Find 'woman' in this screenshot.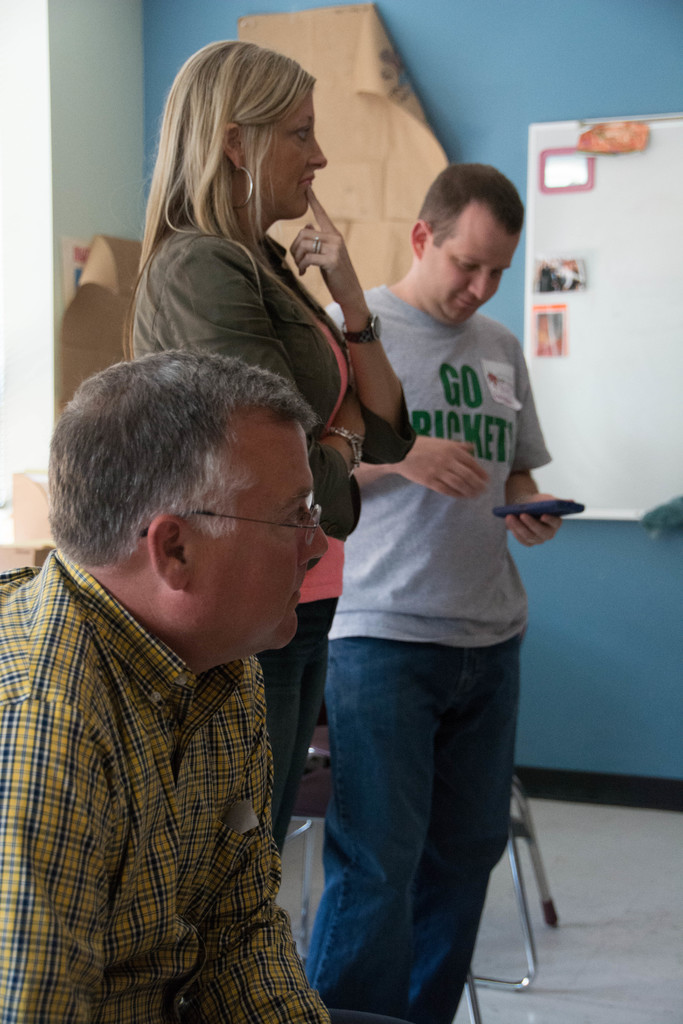
The bounding box for 'woman' is 123:40:419:859.
